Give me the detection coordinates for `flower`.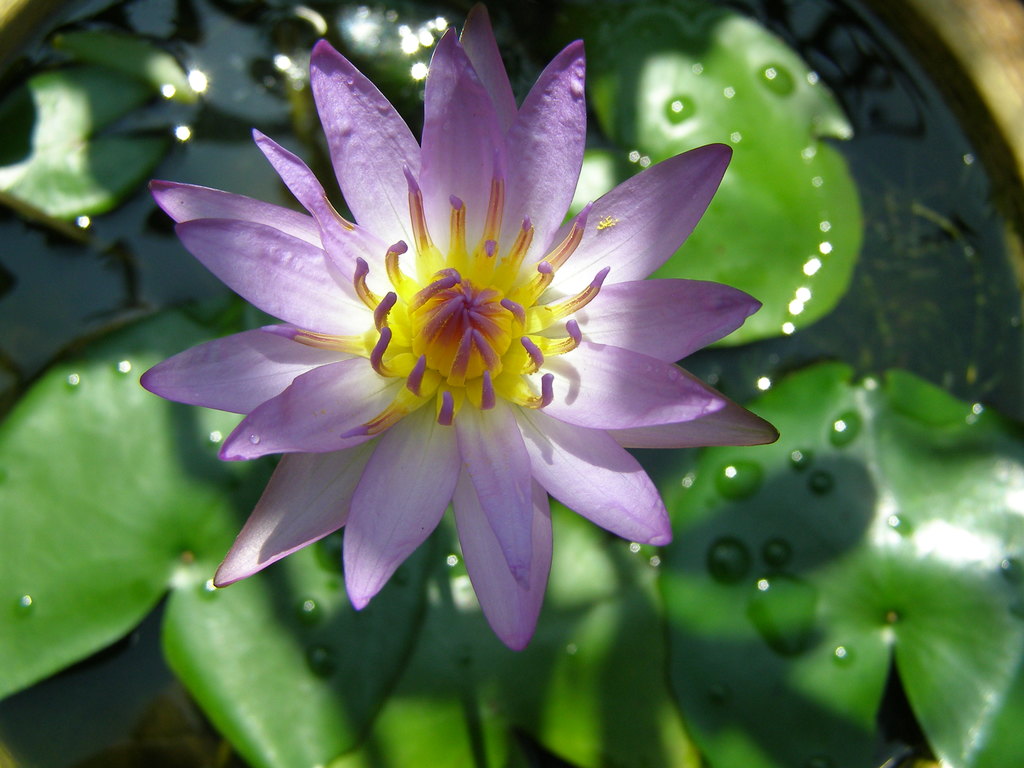
143,22,783,641.
